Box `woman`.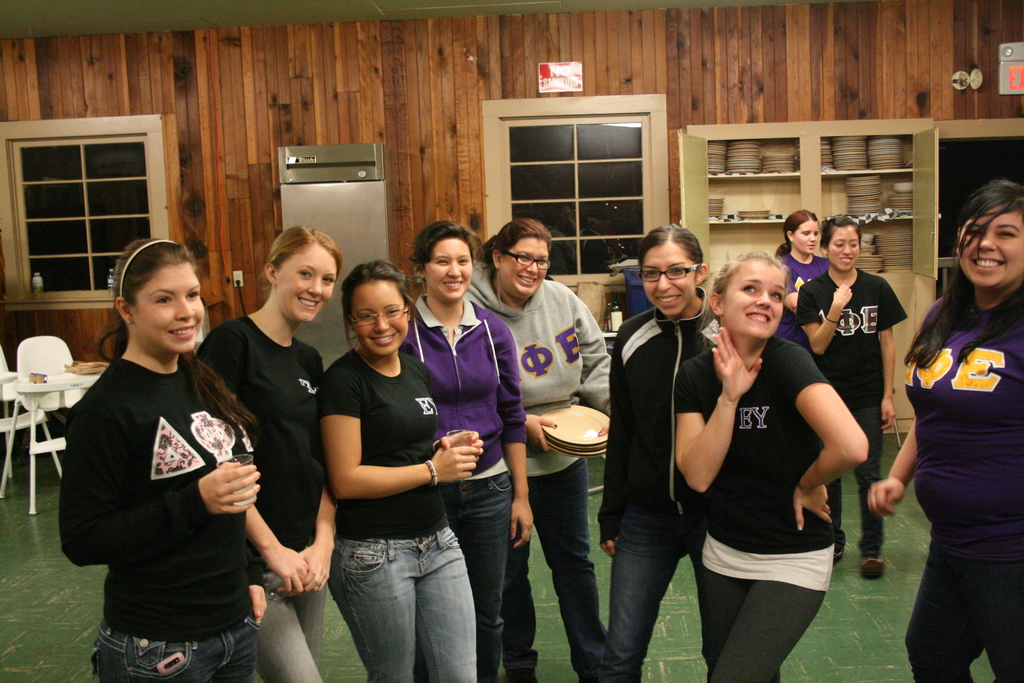
[left=198, top=223, right=342, bottom=682].
